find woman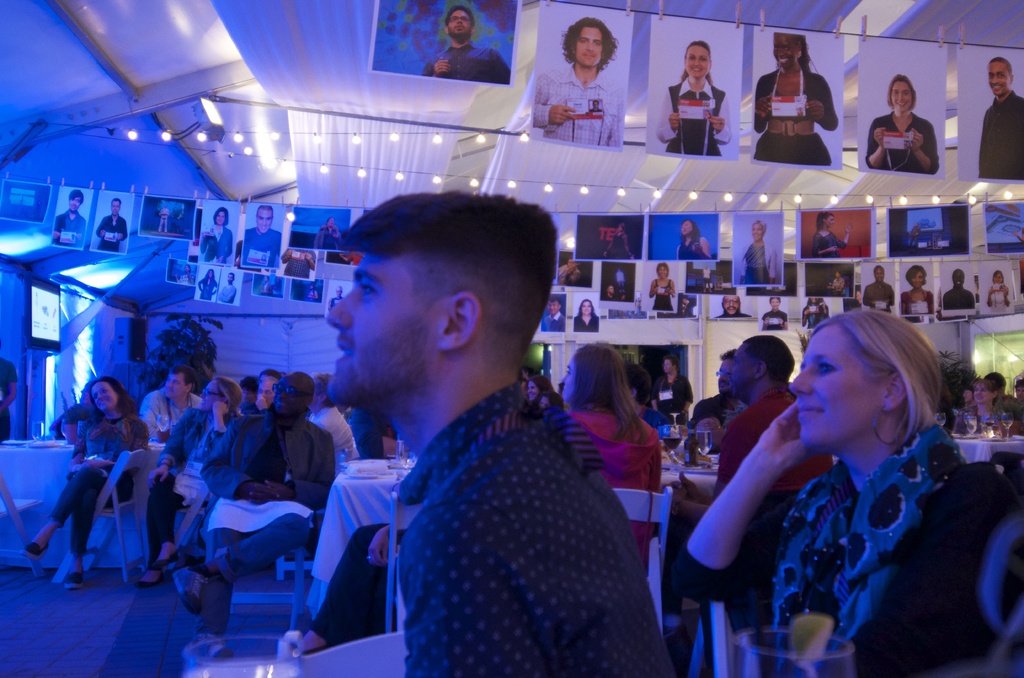
525, 375, 560, 403
